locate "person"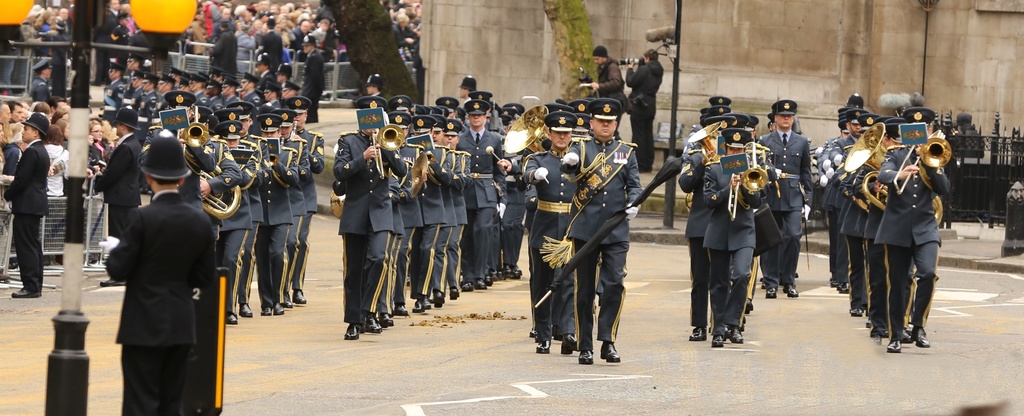
bbox=(140, 70, 166, 113)
